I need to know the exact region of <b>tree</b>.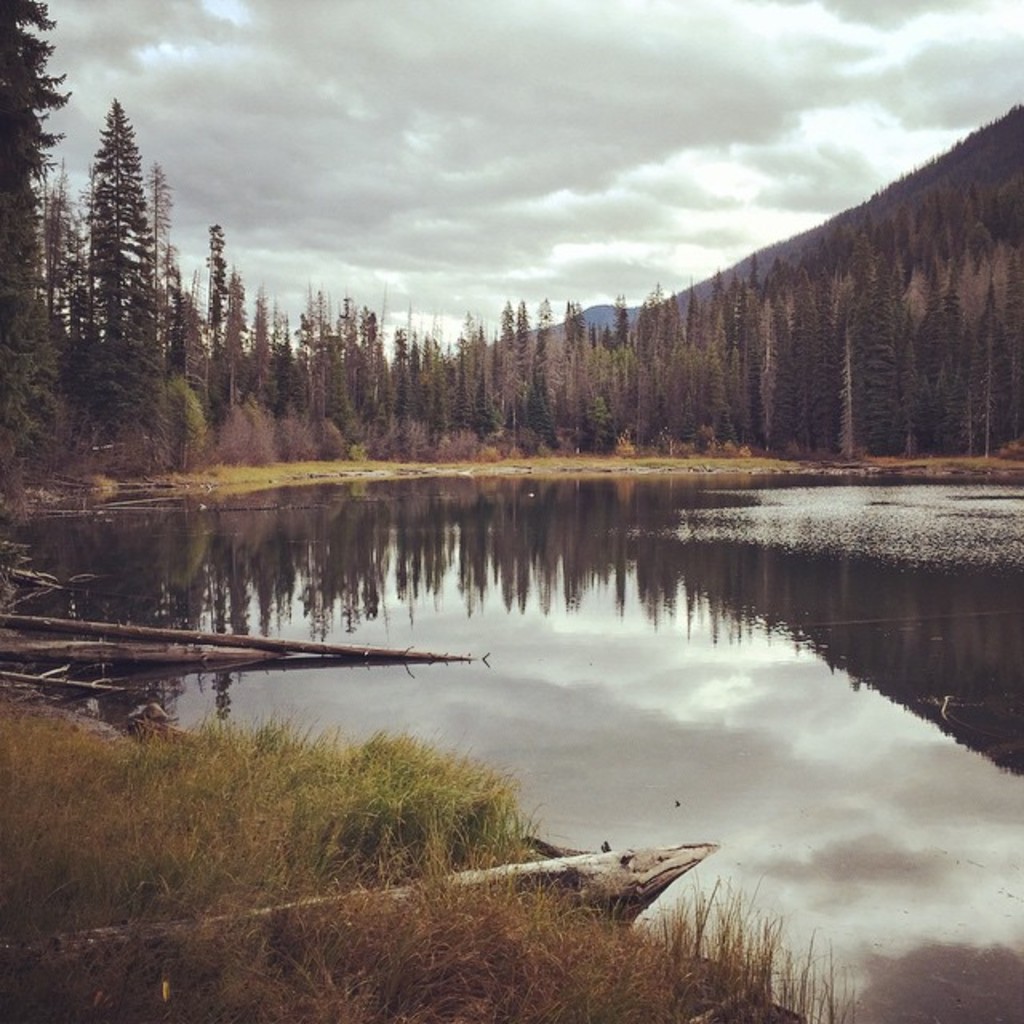
Region: [left=197, top=221, right=234, bottom=373].
